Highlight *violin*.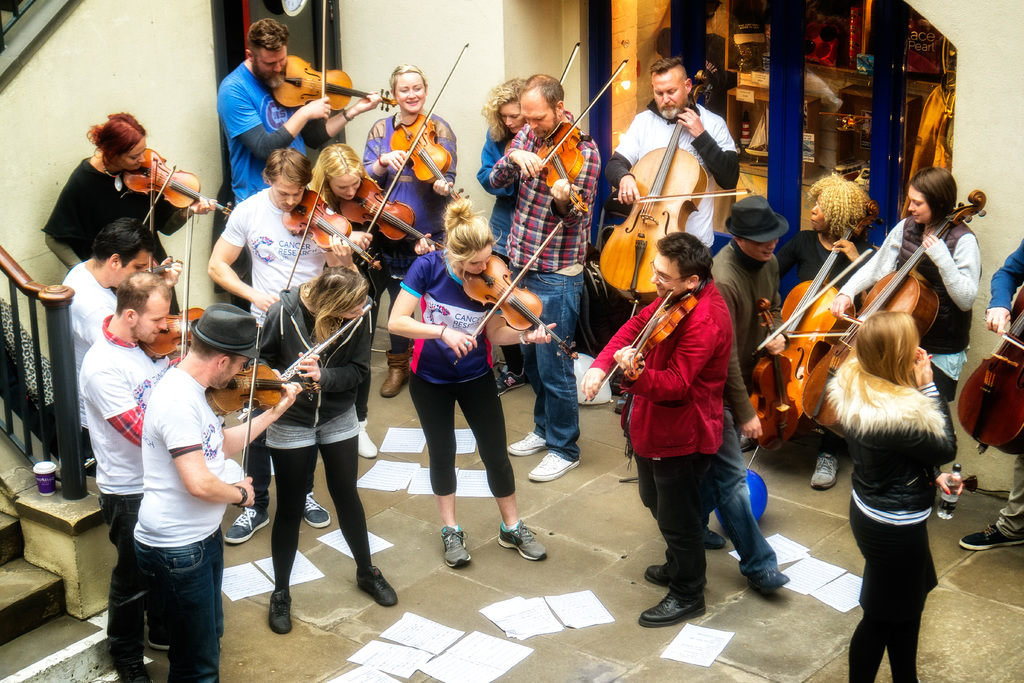
Highlighted region: 209:320:321:511.
